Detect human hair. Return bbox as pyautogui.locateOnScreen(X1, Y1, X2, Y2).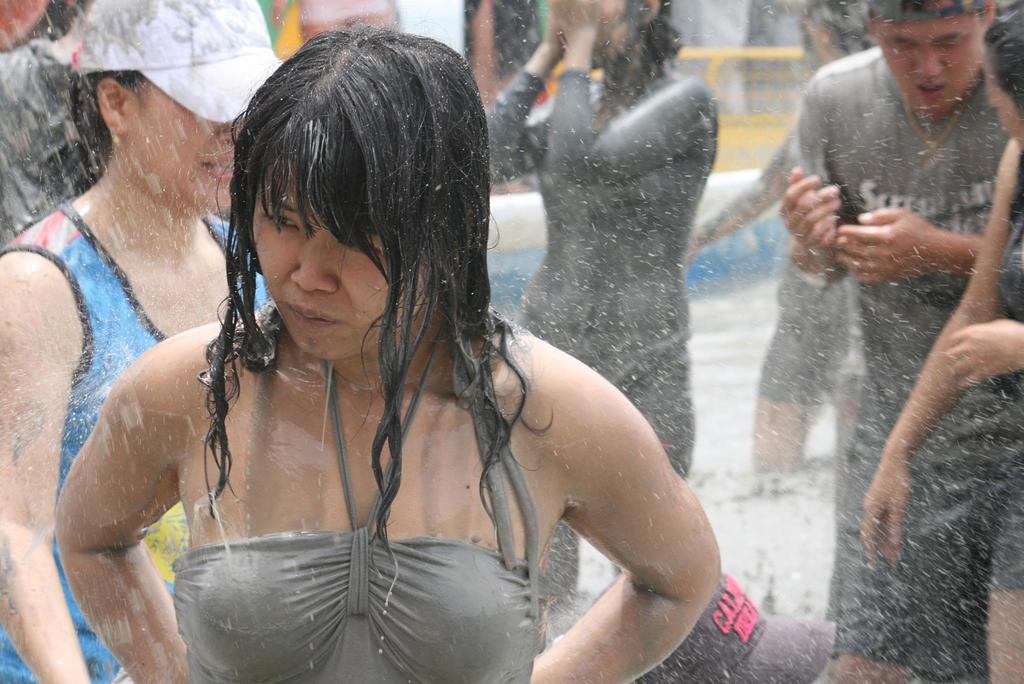
pyautogui.locateOnScreen(984, 1, 1023, 116).
